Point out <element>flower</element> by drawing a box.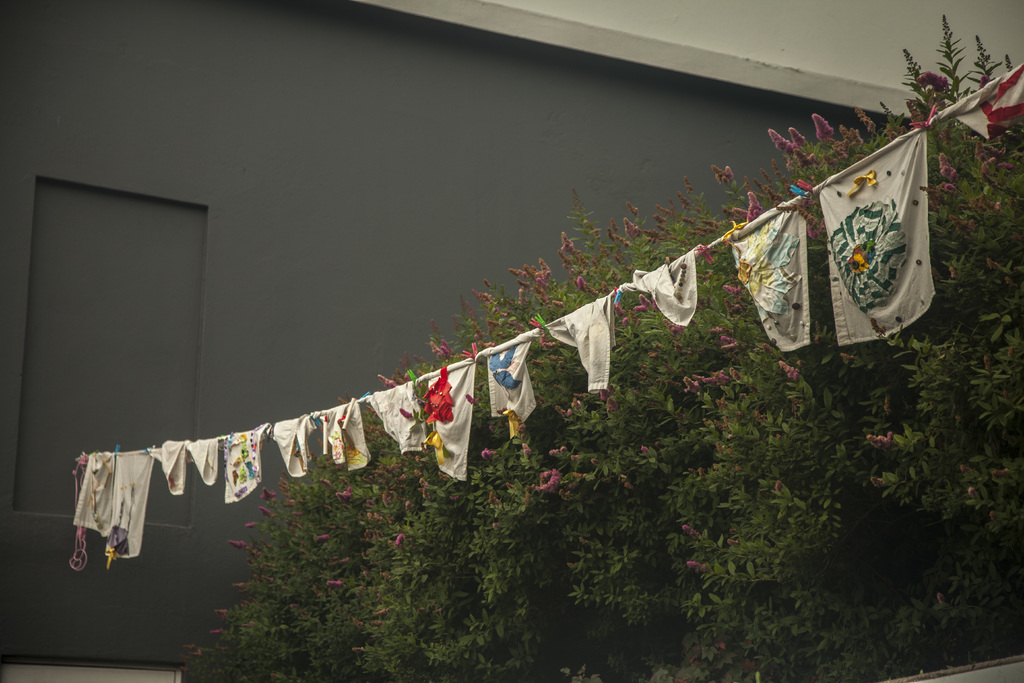
[left=1005, top=274, right=1018, bottom=290].
